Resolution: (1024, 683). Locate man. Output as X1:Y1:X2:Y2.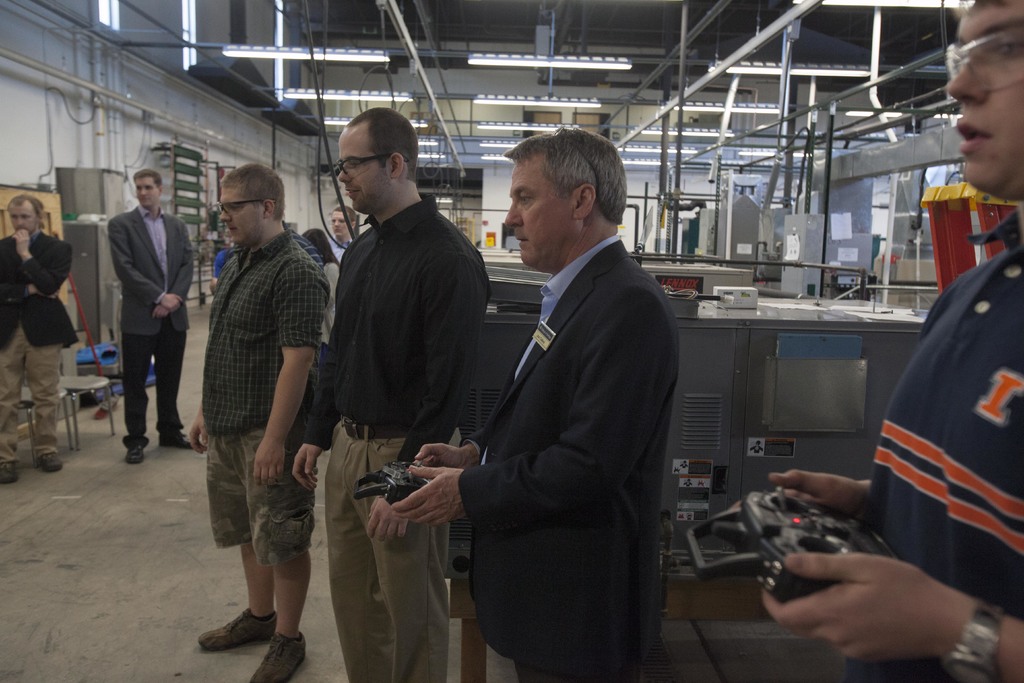
0:199:80:475.
